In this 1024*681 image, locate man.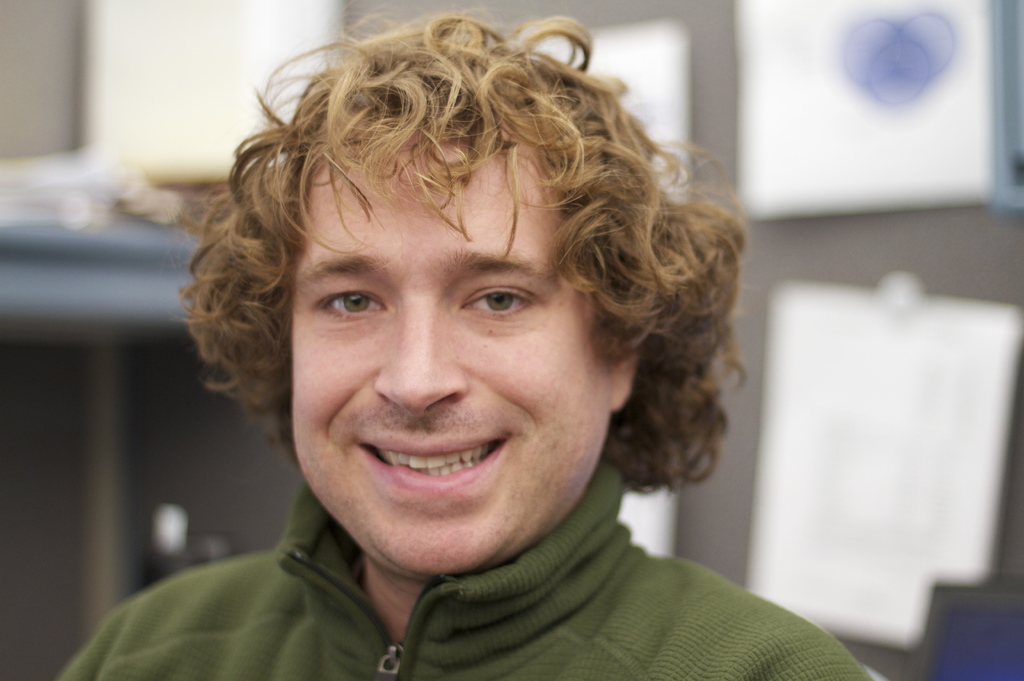
Bounding box: bbox(64, 51, 862, 677).
